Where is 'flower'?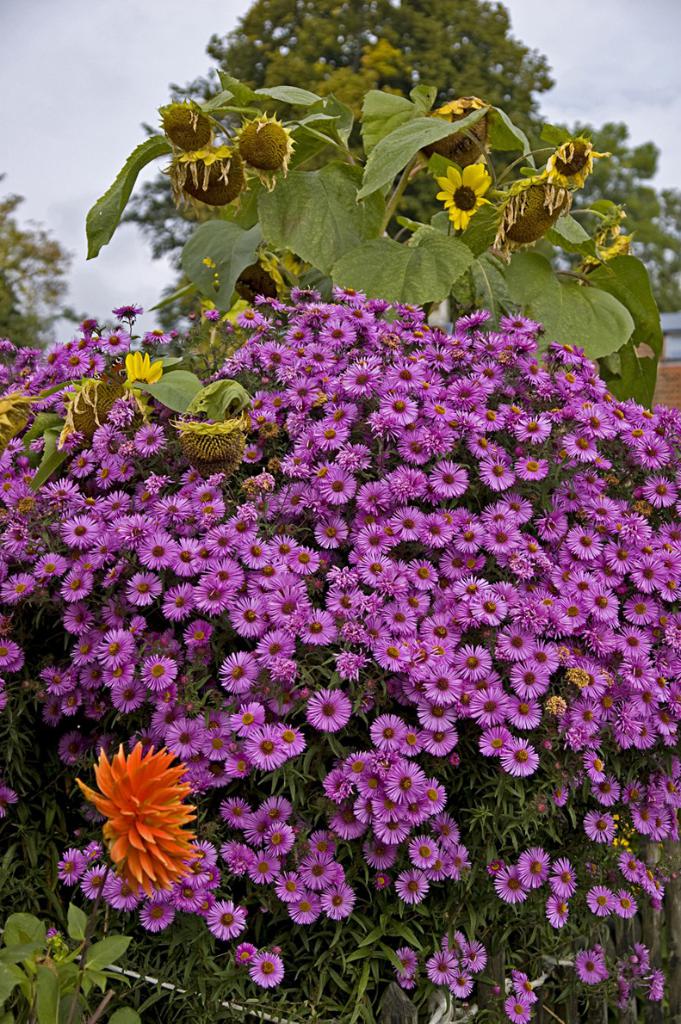
detection(226, 941, 253, 969).
